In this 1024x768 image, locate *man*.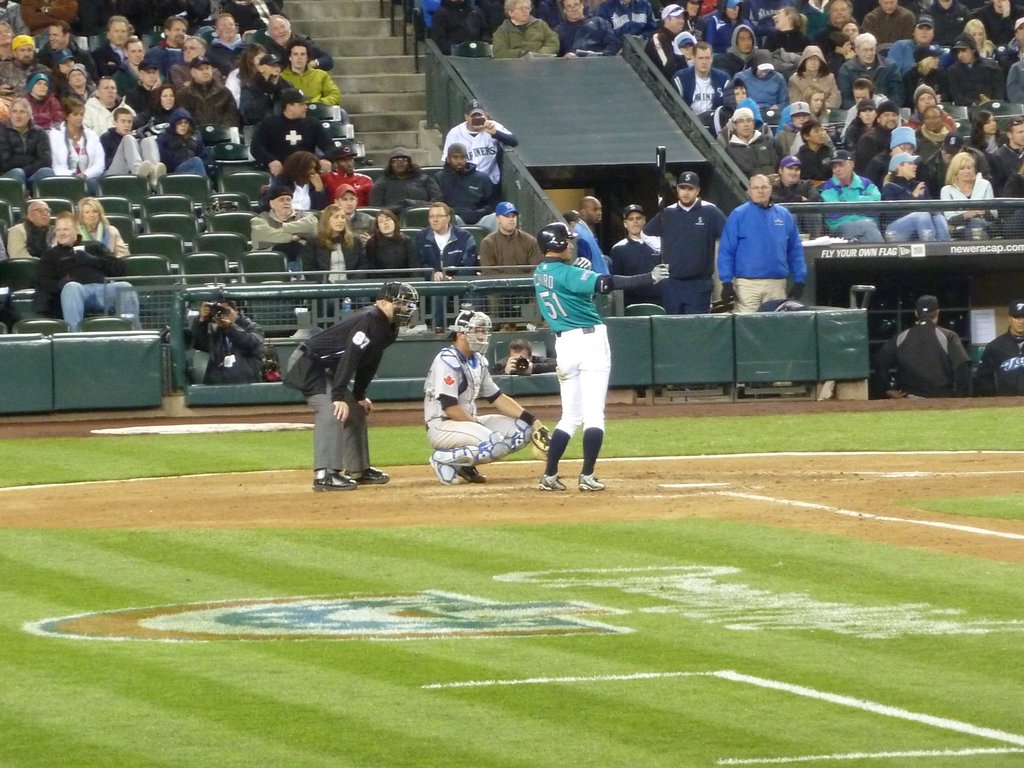
Bounding box: bbox(41, 214, 143, 330).
